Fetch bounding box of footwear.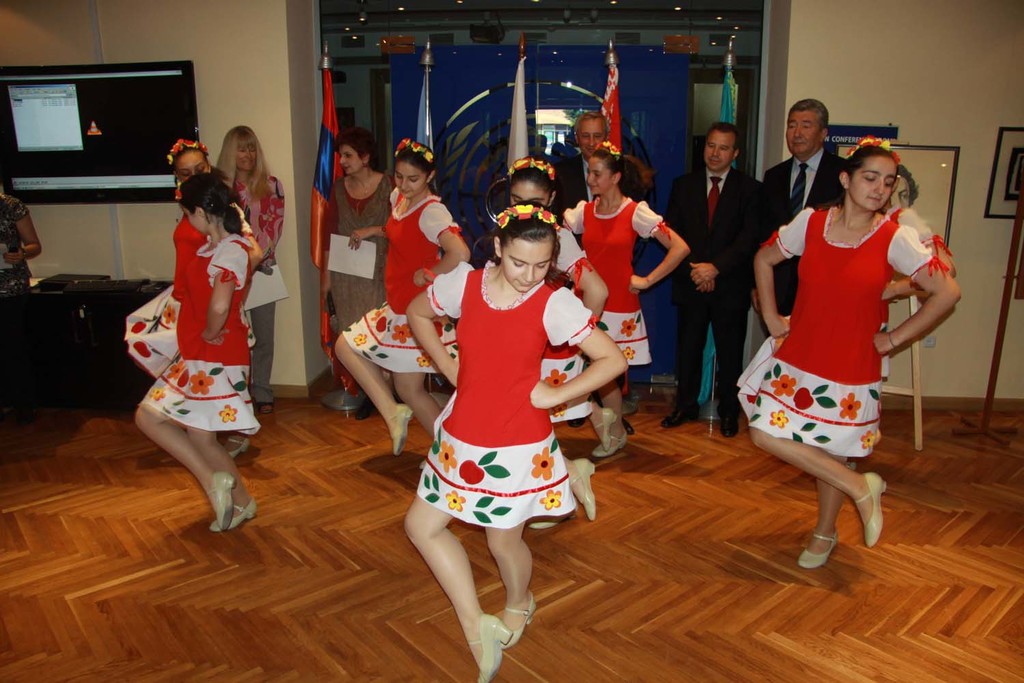
Bbox: crop(659, 402, 707, 431).
